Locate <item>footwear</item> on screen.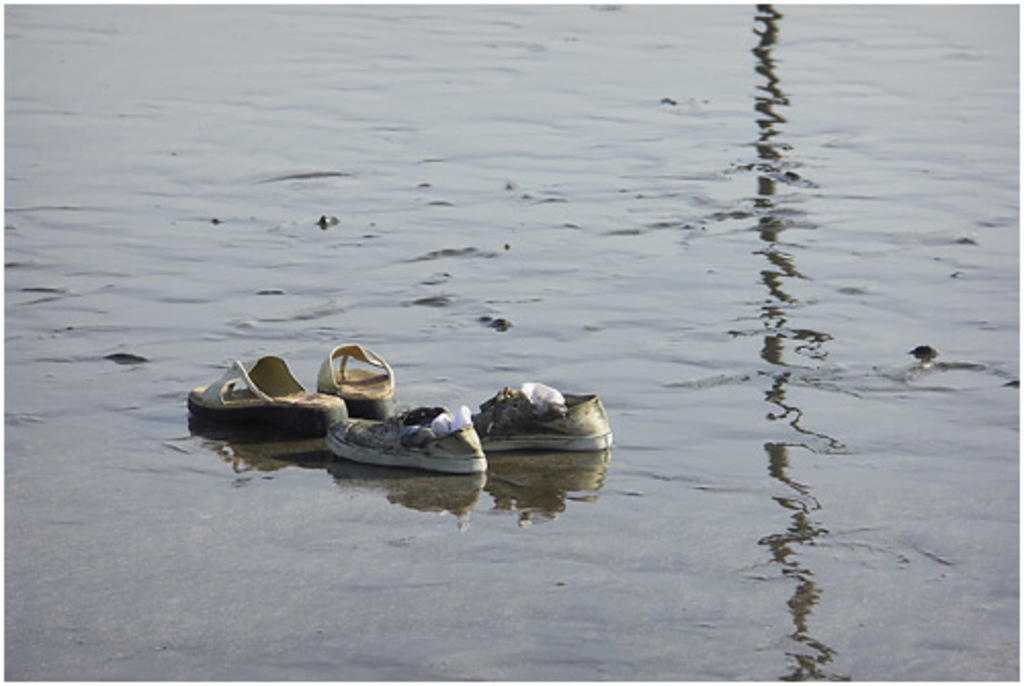
On screen at (330,344,401,434).
